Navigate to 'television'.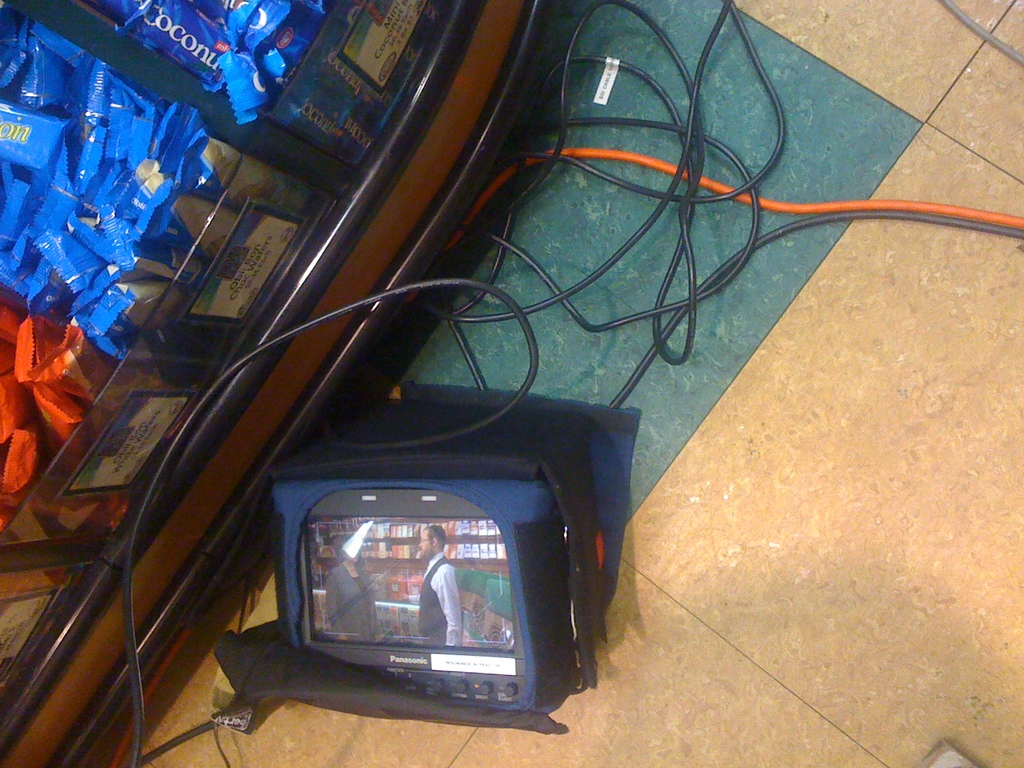
Navigation target: crop(285, 481, 534, 730).
